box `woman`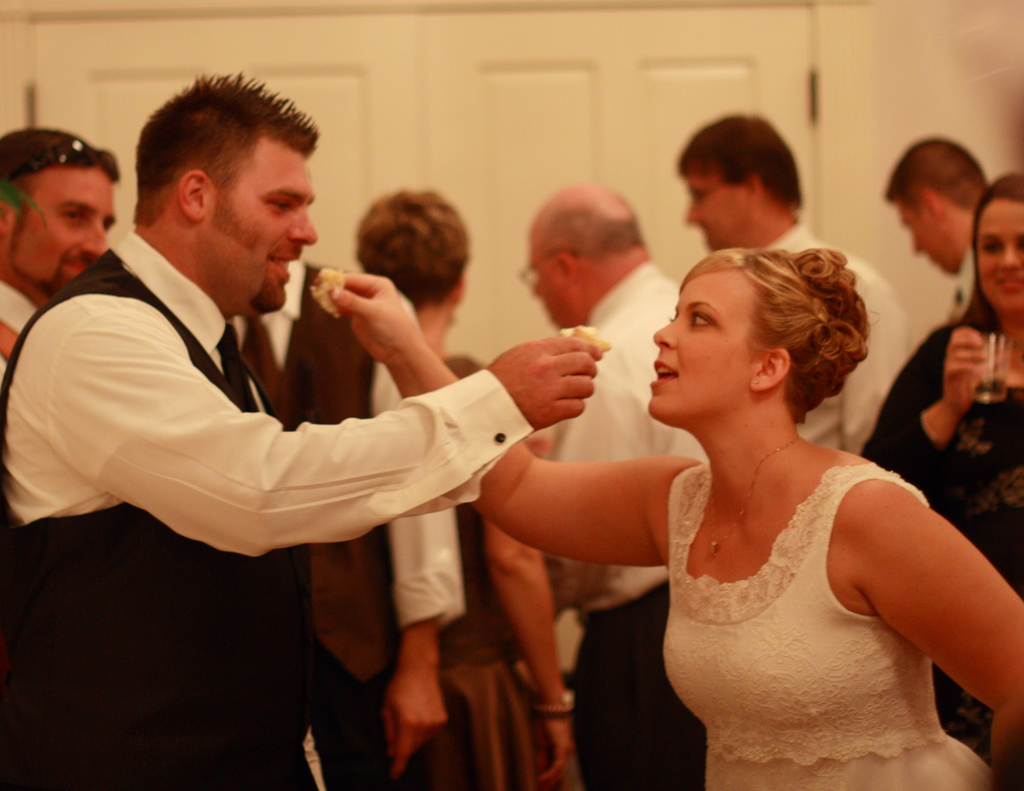
<region>842, 172, 1023, 788</region>
